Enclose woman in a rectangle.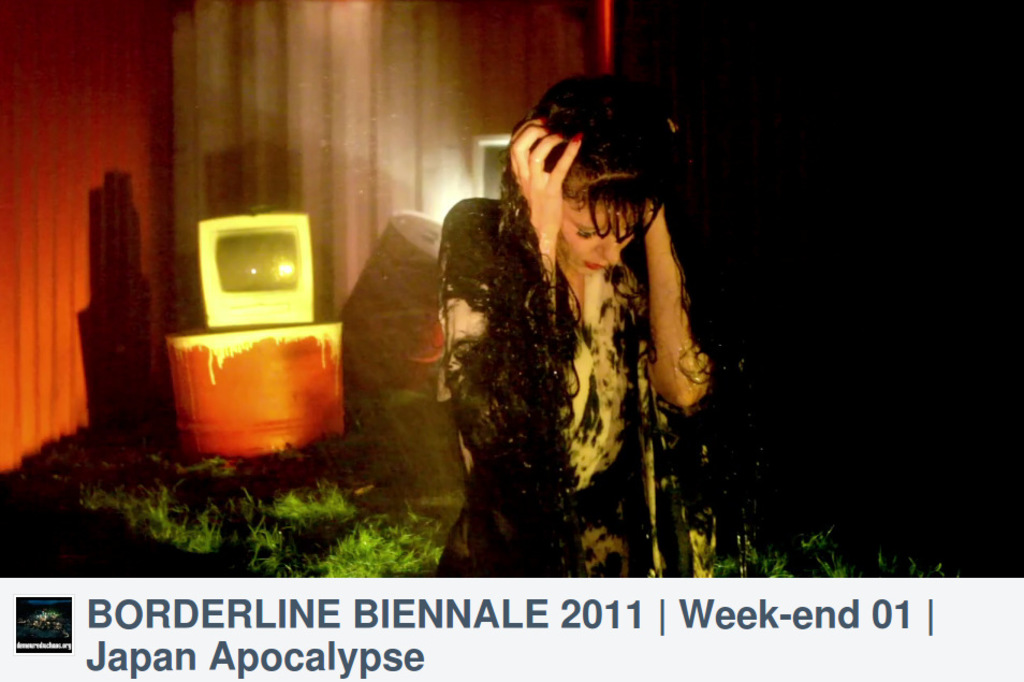
[410,91,737,587].
